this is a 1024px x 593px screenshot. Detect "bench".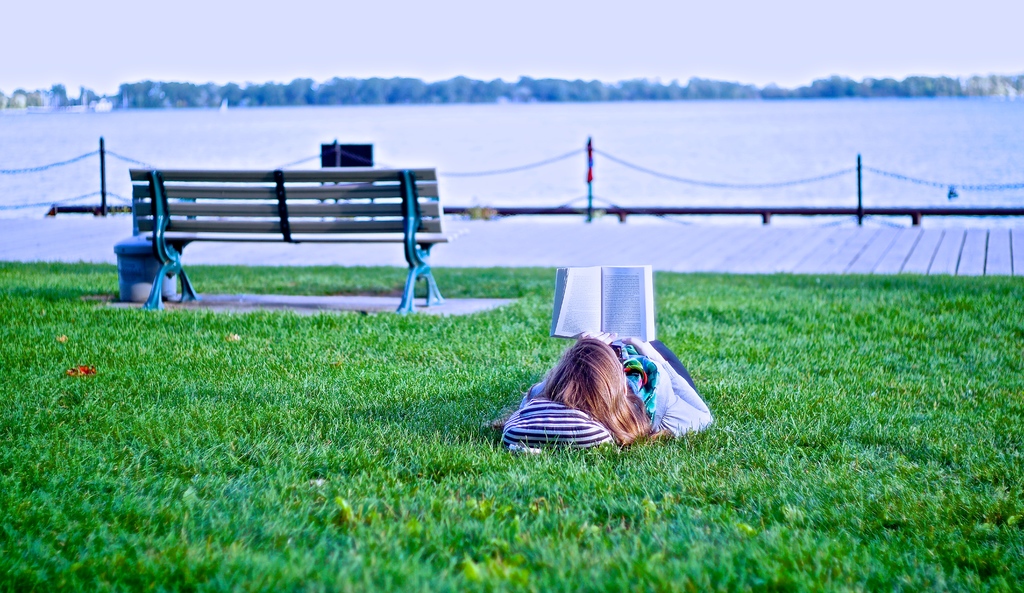
select_region(119, 156, 467, 316).
